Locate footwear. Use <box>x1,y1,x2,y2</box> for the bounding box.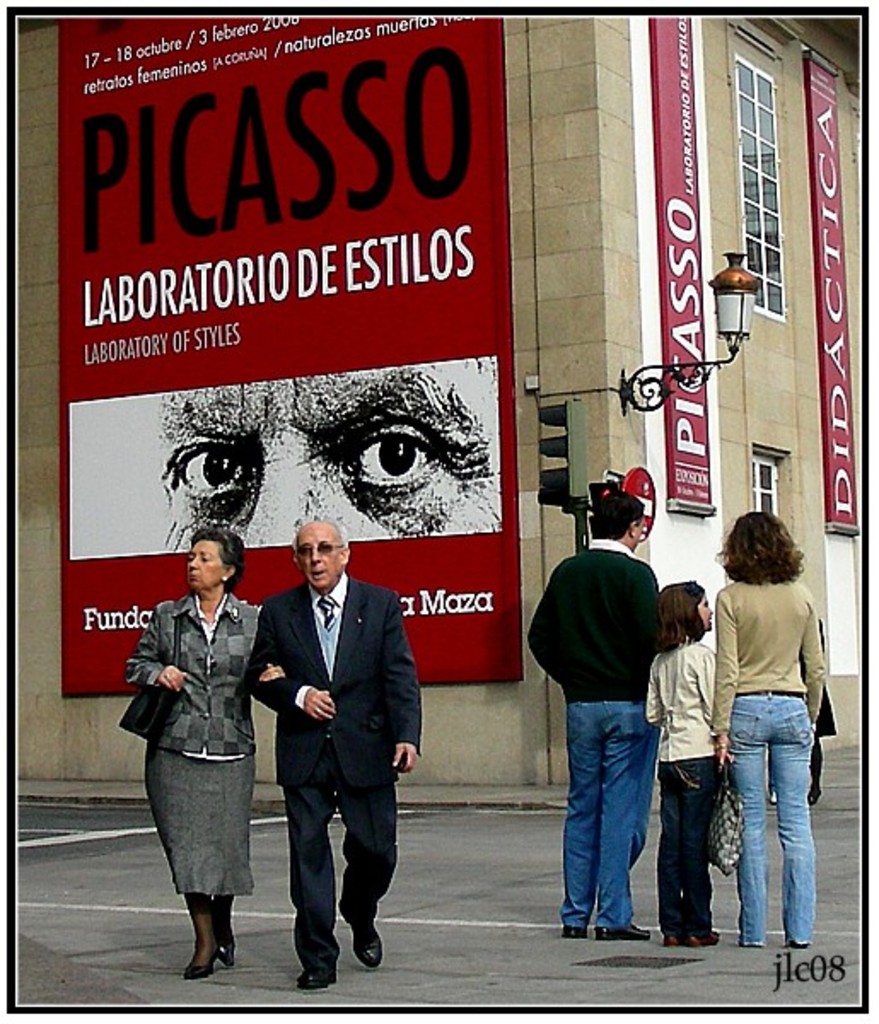
<box>691,930,720,945</box>.
